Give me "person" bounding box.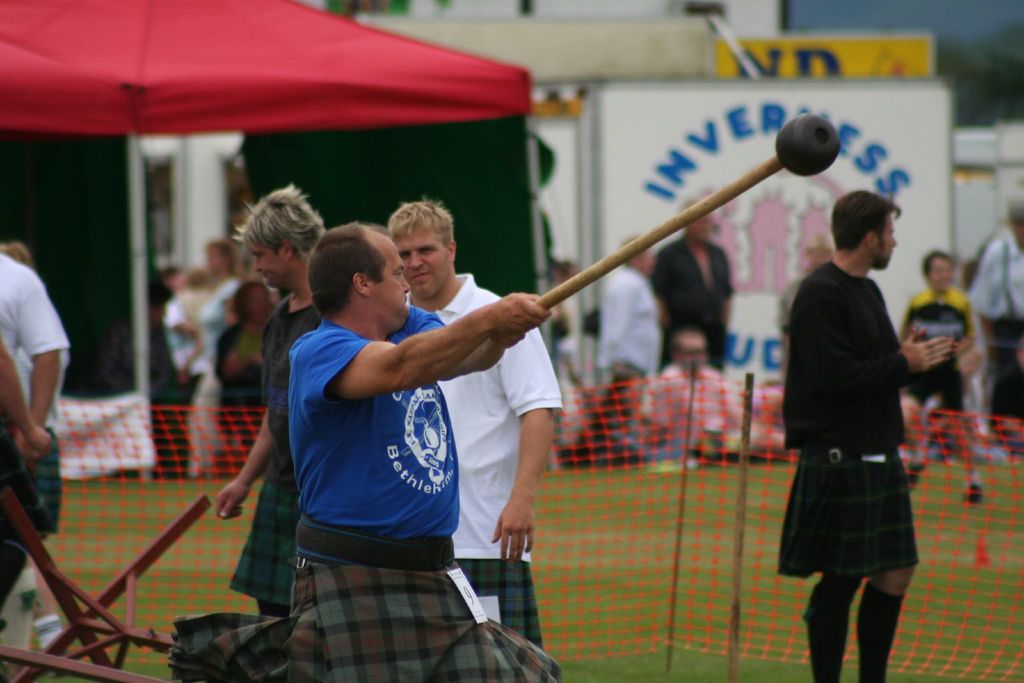
bbox(0, 251, 71, 614).
